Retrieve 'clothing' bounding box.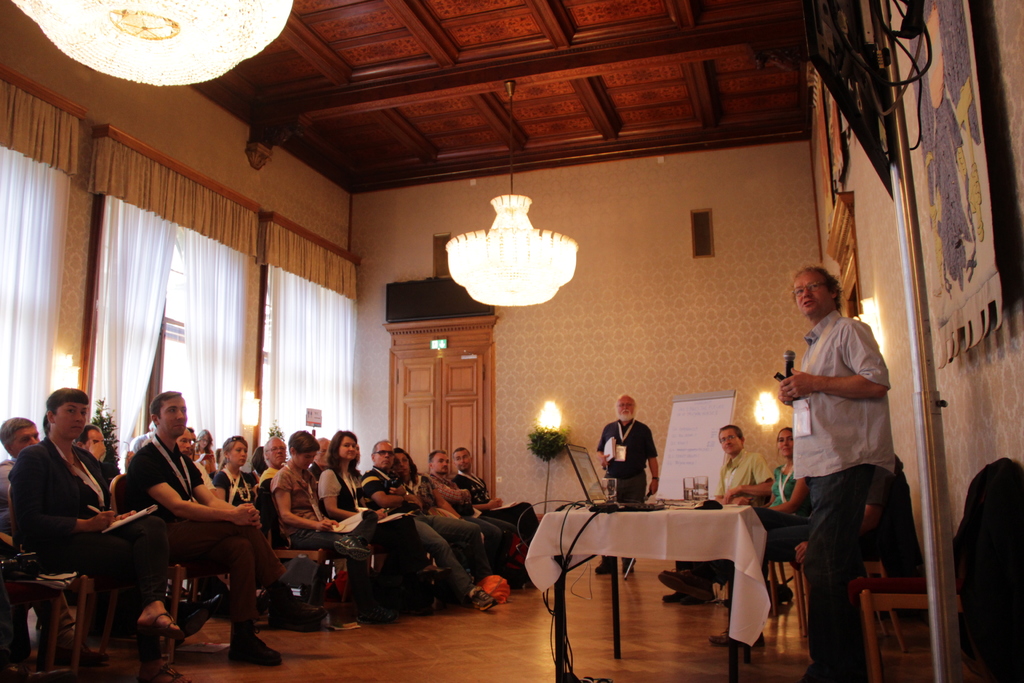
Bounding box: [458,465,545,545].
